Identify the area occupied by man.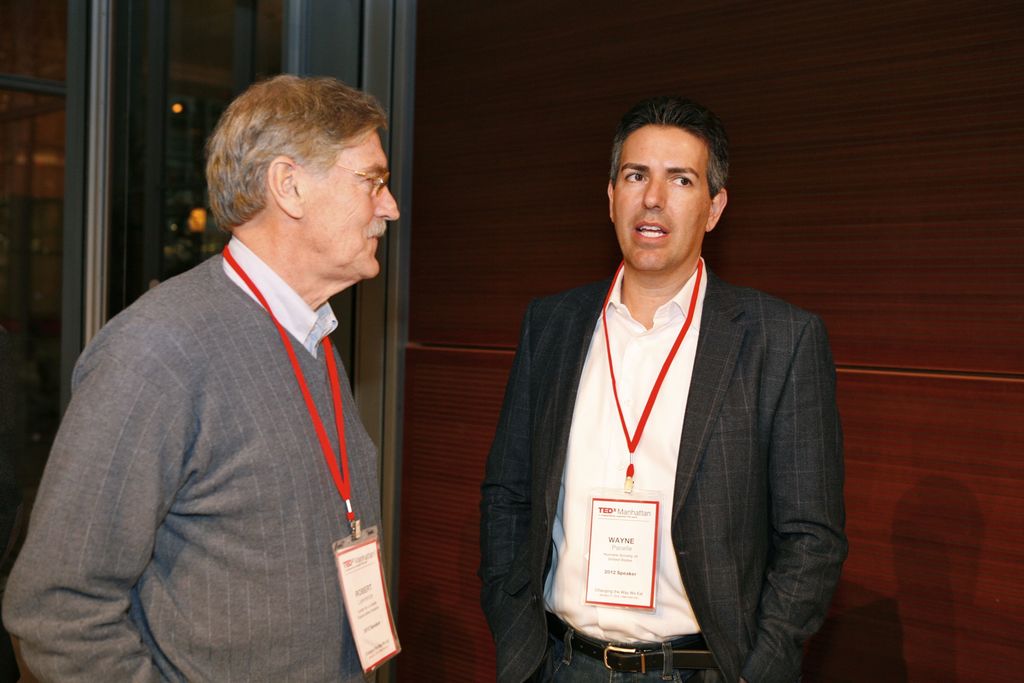
Area: left=470, top=94, right=847, bottom=682.
